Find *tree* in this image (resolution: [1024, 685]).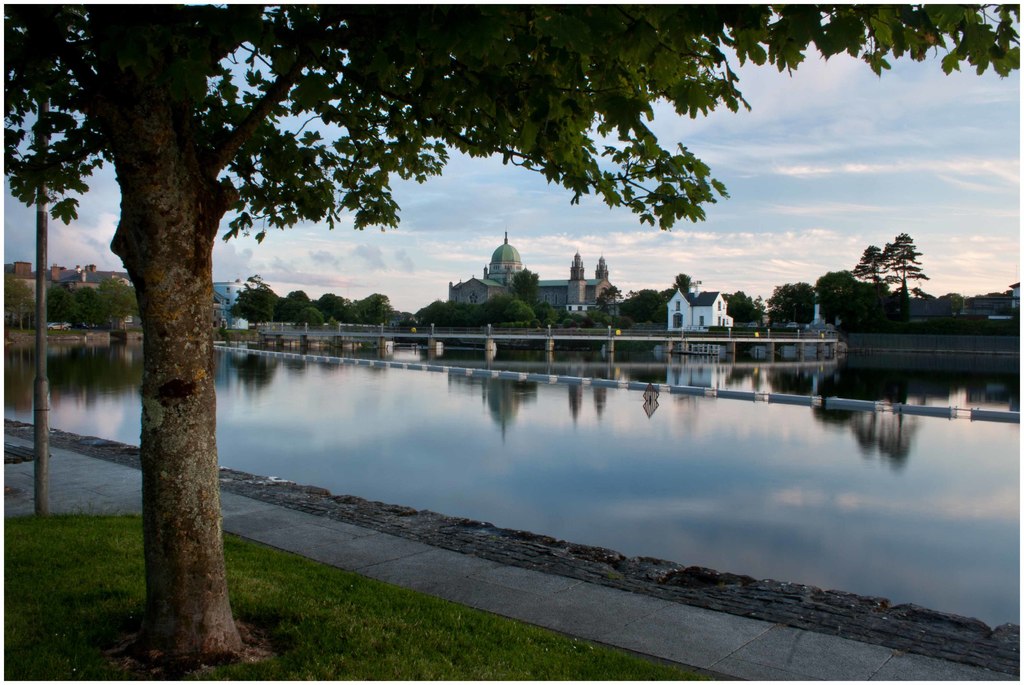
rect(626, 289, 661, 323).
